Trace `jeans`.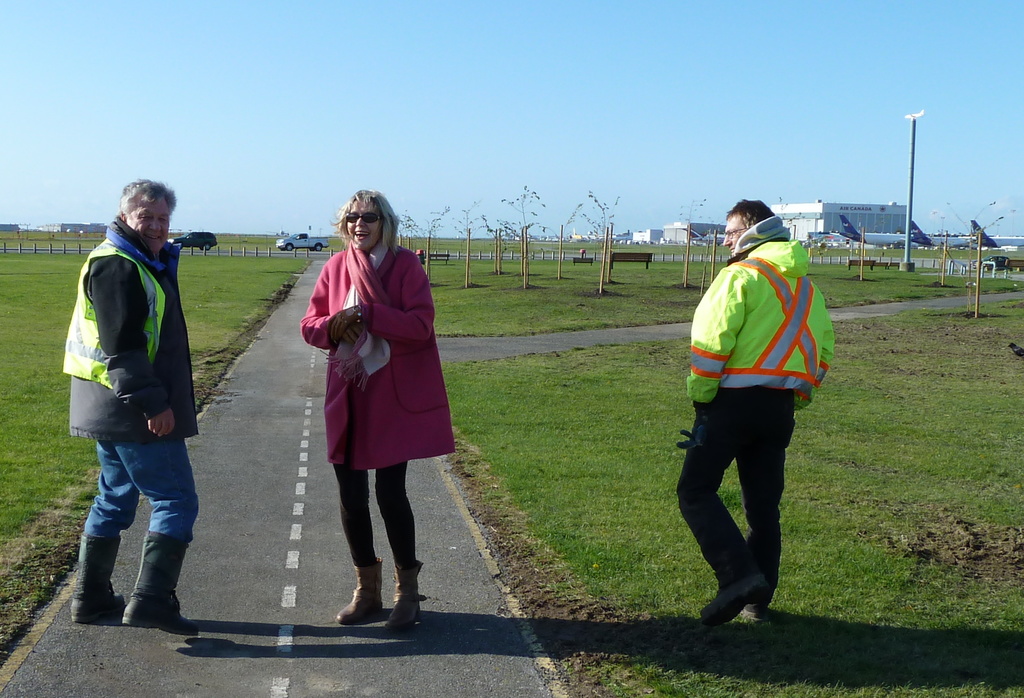
Traced to <box>329,454,419,565</box>.
